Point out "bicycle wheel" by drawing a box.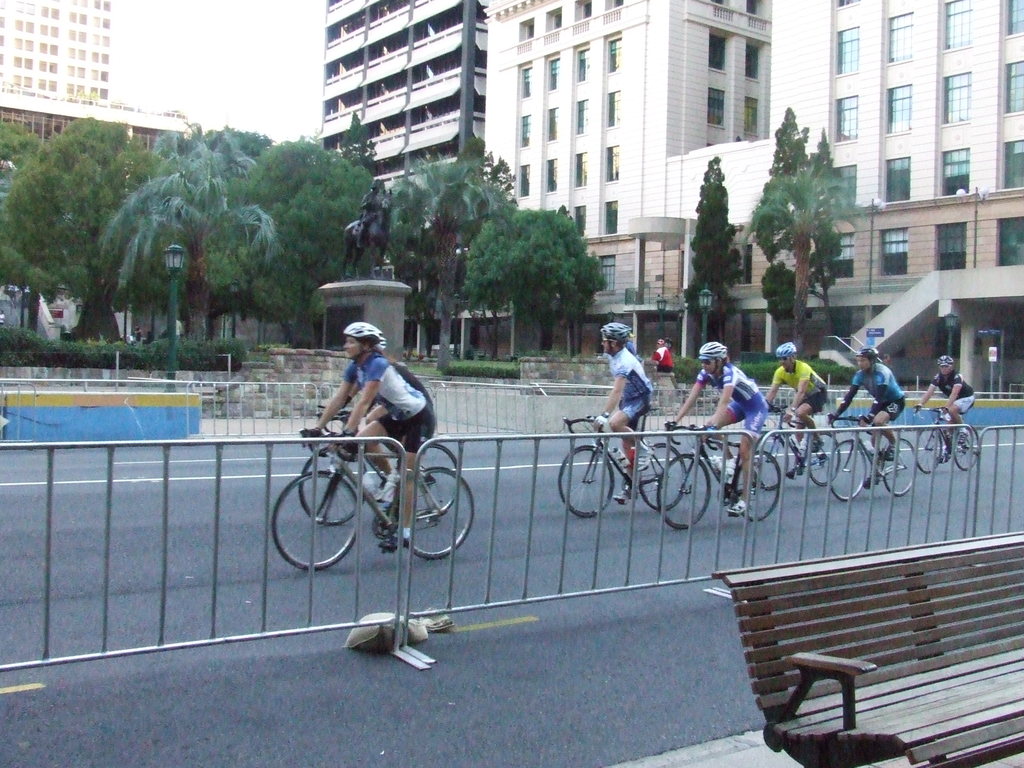
crop(639, 442, 689, 512).
